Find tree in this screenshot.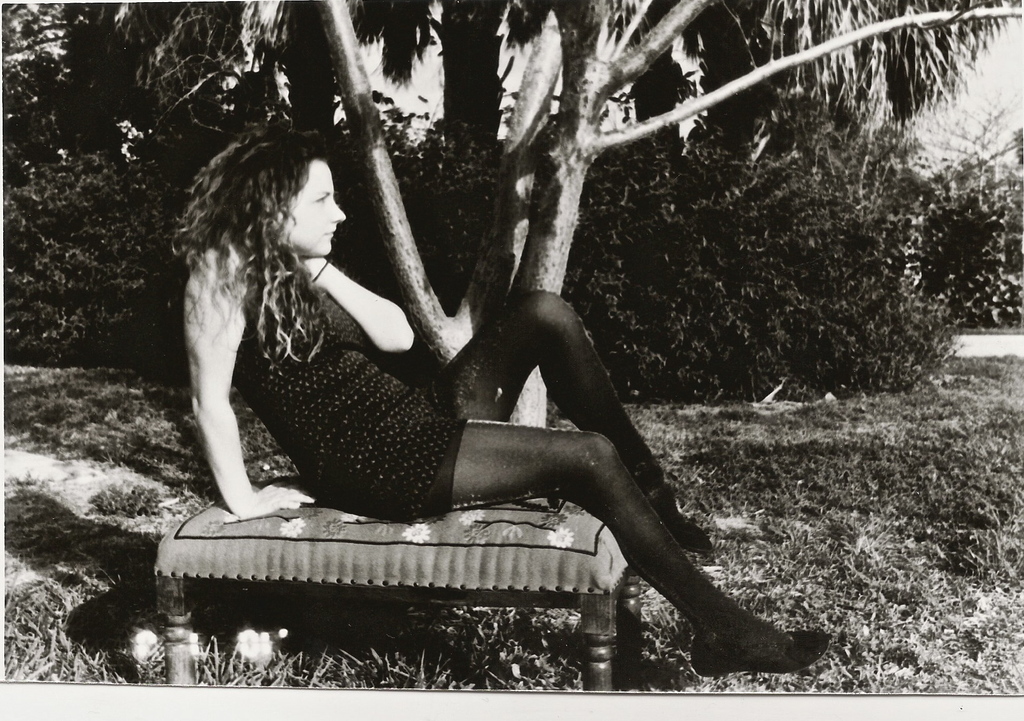
The bounding box for tree is (left=0, top=6, right=133, bottom=190).
